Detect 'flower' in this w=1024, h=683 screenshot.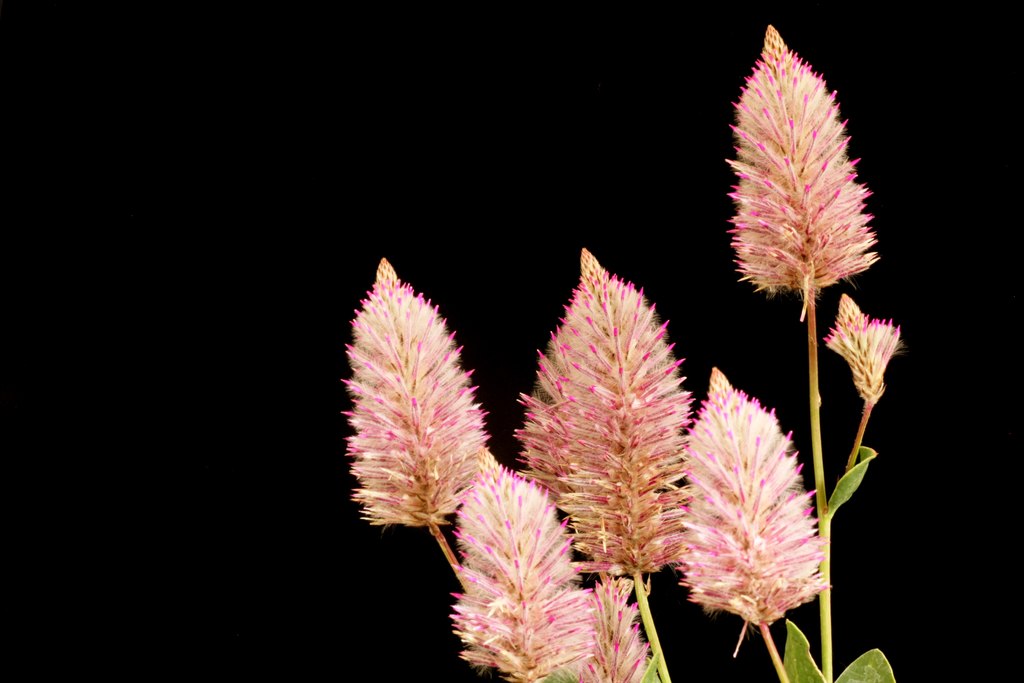
Detection: x1=346, y1=252, x2=489, y2=527.
